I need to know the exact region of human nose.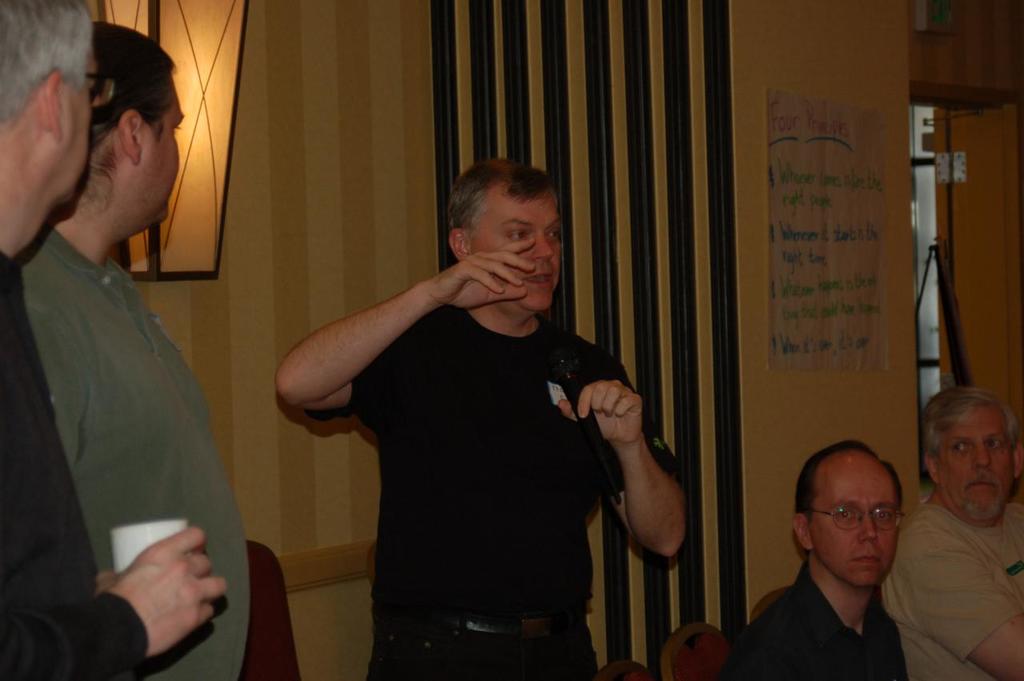
Region: [858,514,882,540].
